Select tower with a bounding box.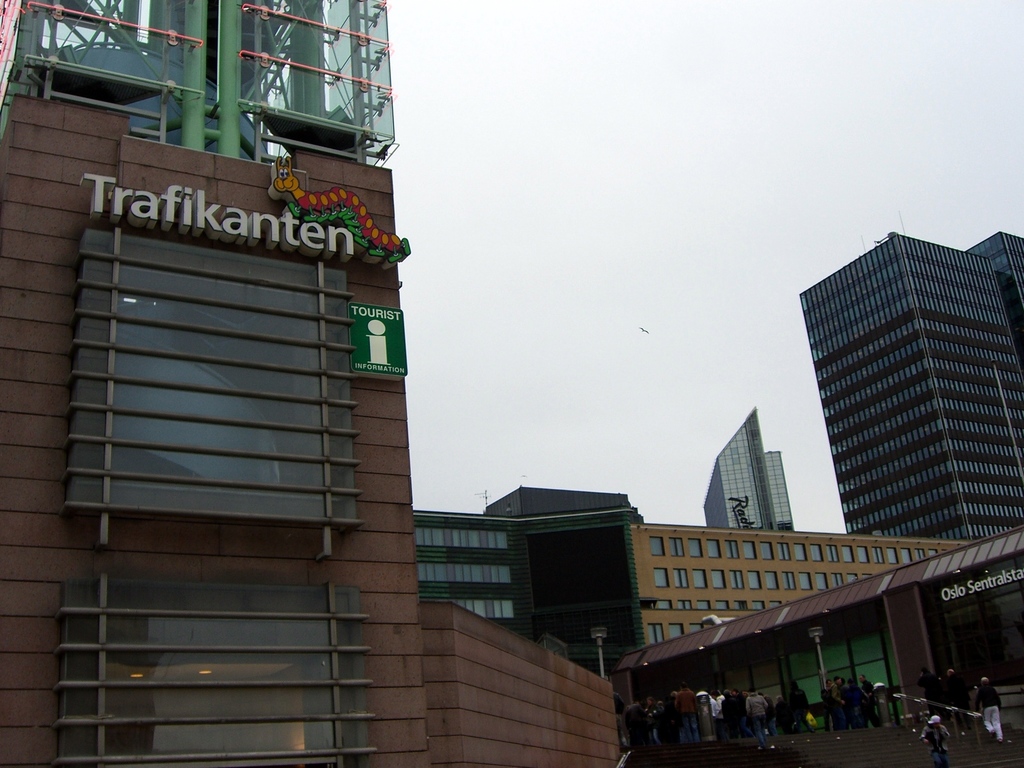
bbox=(764, 200, 1000, 574).
